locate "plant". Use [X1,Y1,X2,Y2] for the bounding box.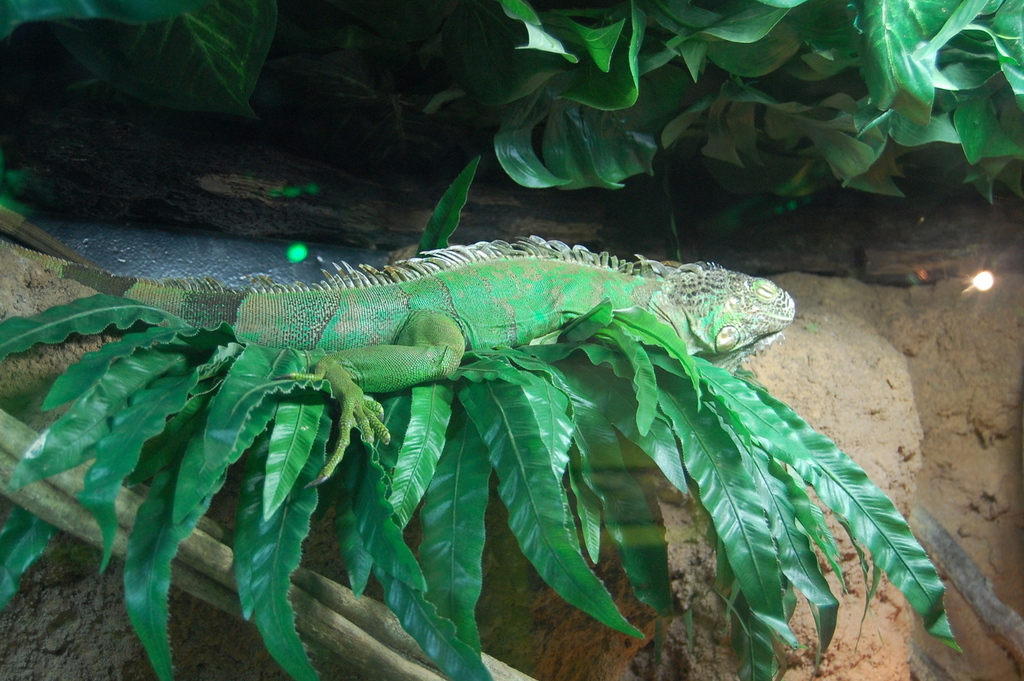
[0,253,968,680].
